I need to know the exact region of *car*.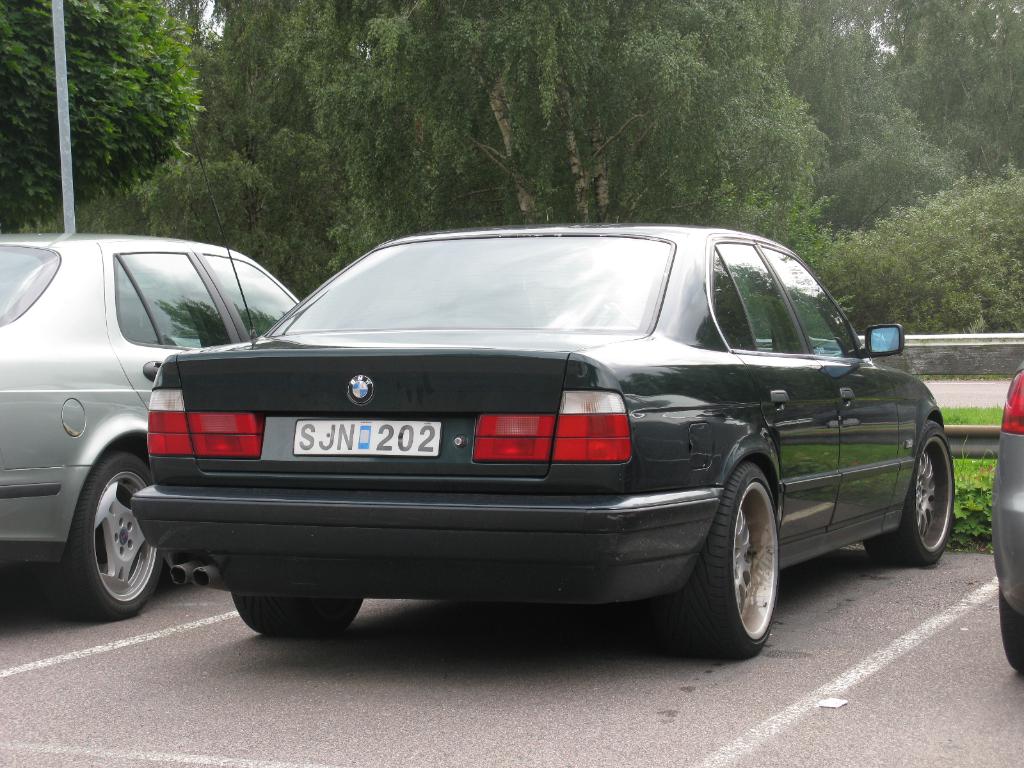
Region: <bbox>127, 224, 961, 663</bbox>.
